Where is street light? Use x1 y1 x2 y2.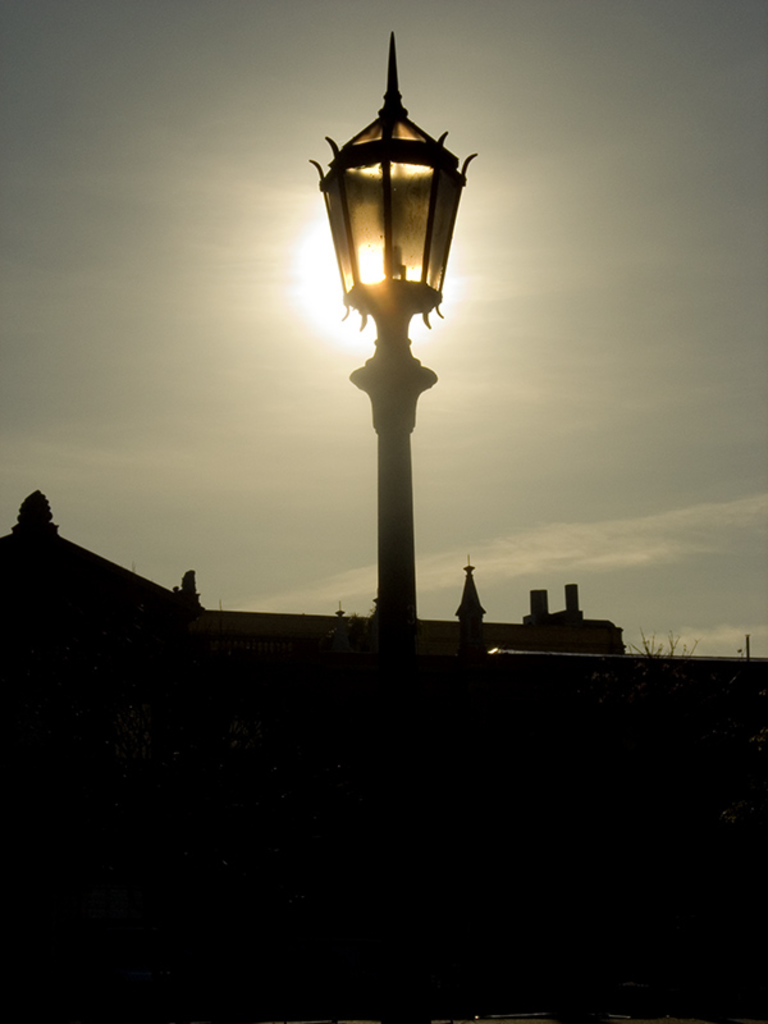
285 27 488 678.
